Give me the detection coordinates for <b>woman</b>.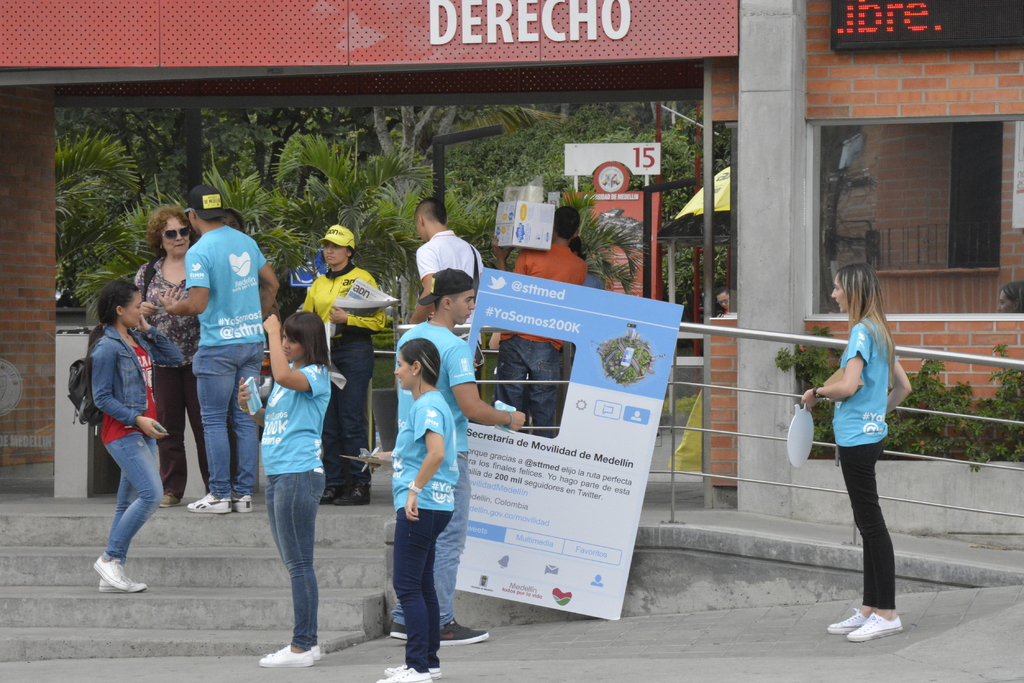
<bbox>364, 334, 458, 682</bbox>.
